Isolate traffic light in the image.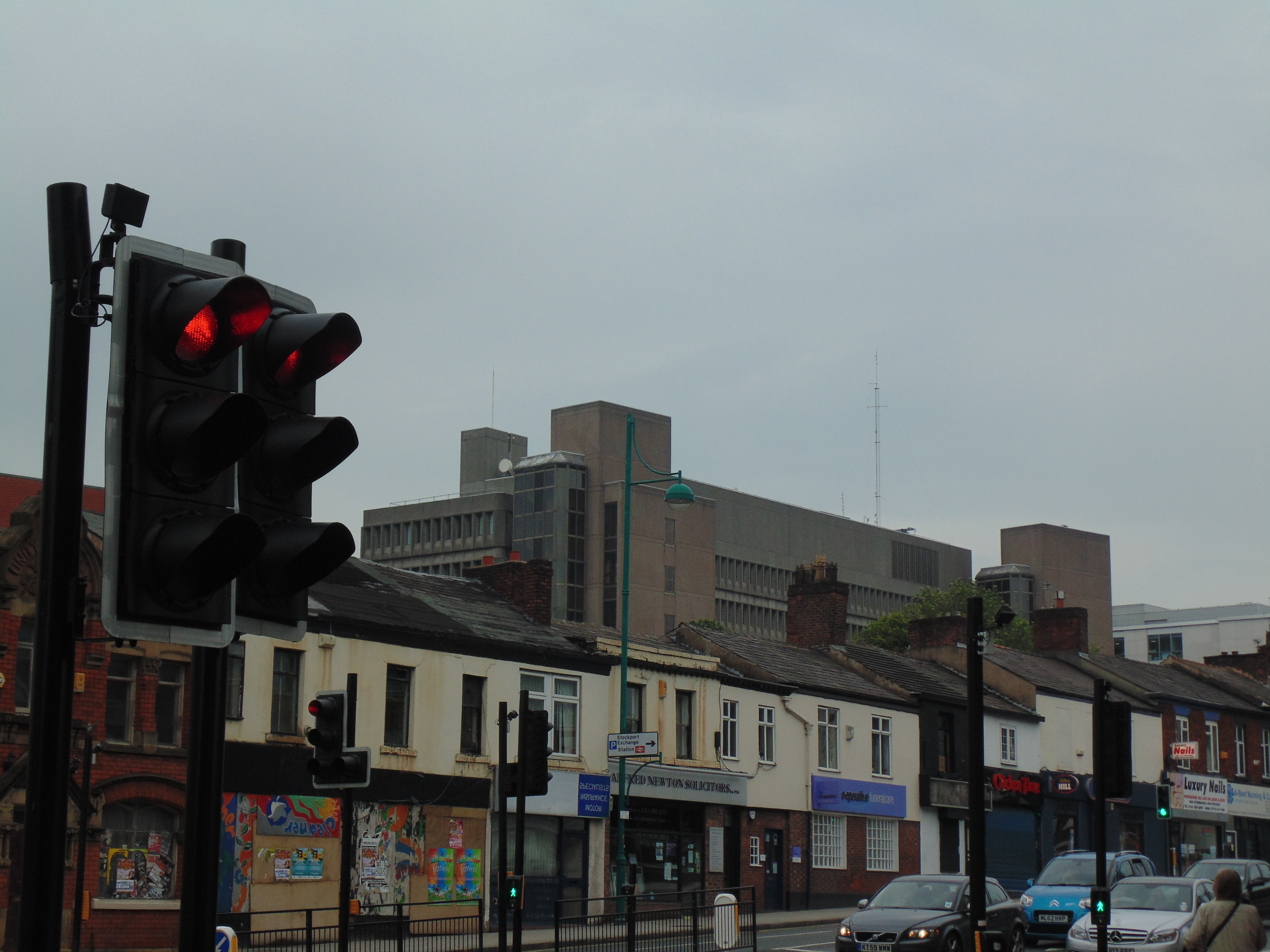
Isolated region: (24, 57, 67, 159).
